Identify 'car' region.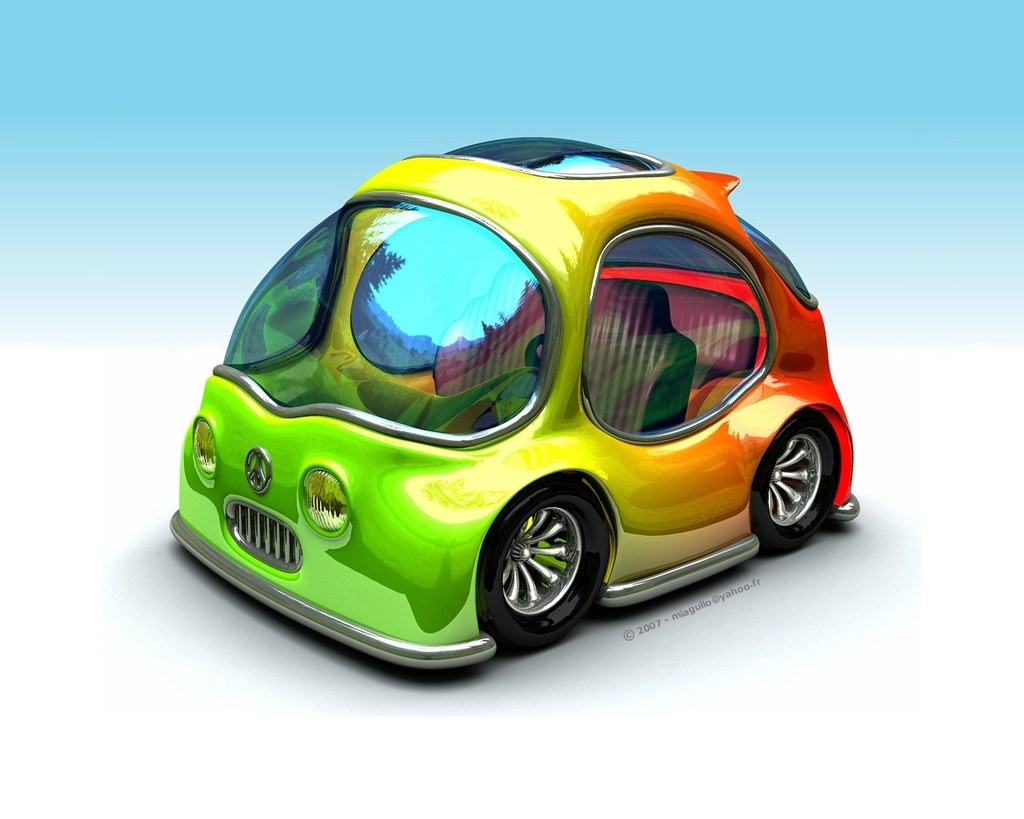
Region: box(156, 135, 865, 670).
